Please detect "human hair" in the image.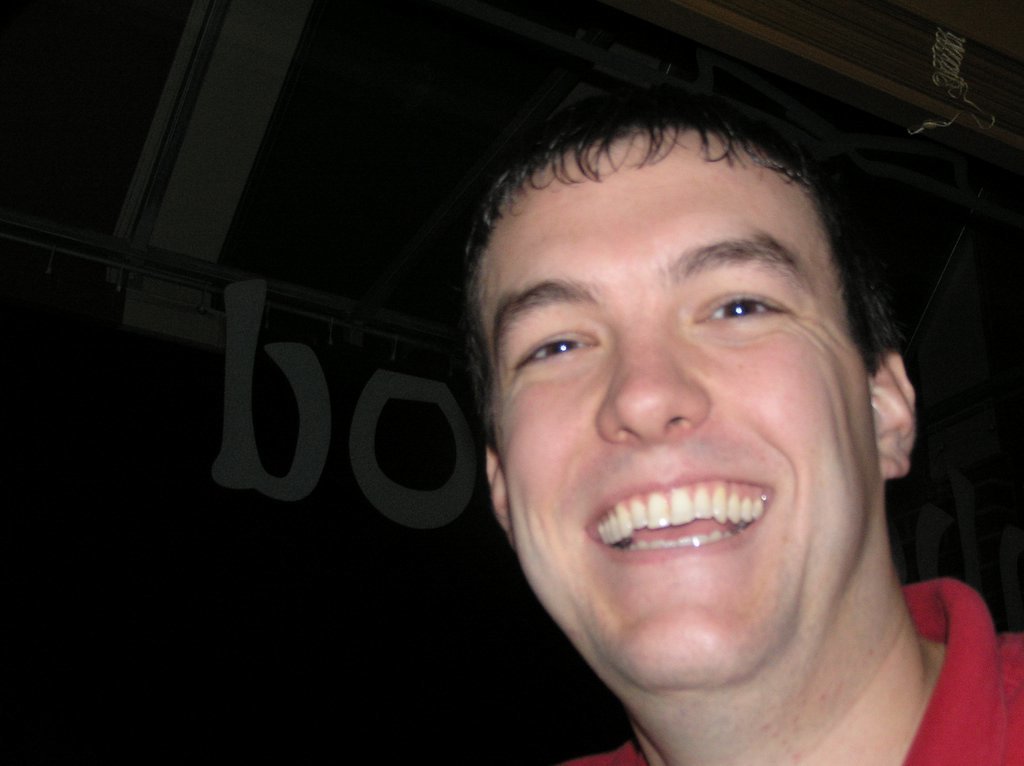
select_region(442, 70, 902, 461).
